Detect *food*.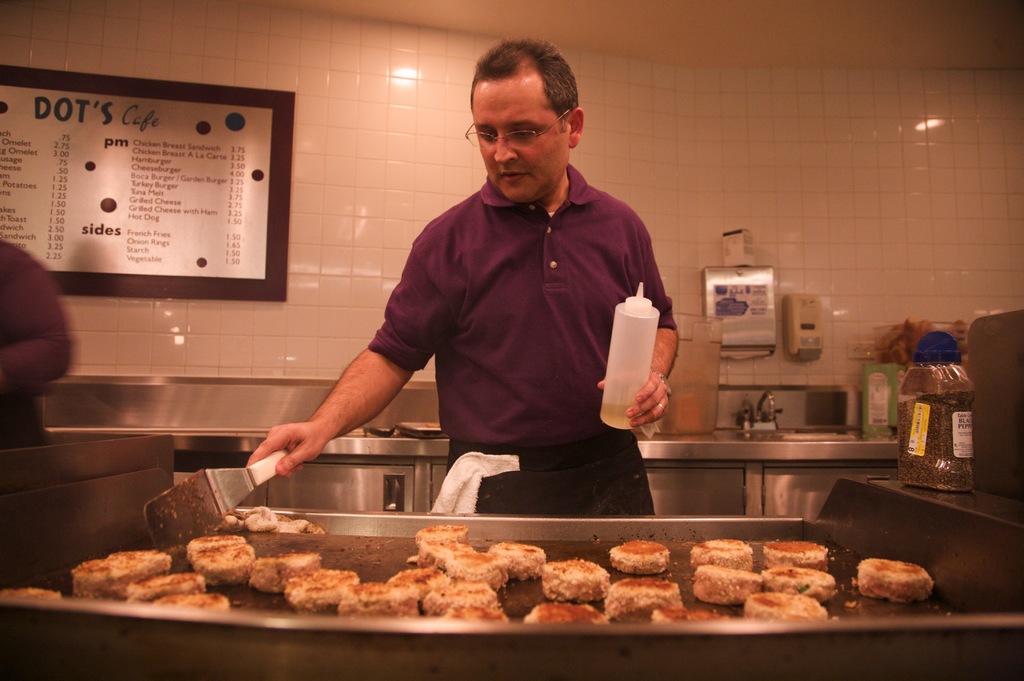
Detected at l=488, t=536, r=543, b=582.
